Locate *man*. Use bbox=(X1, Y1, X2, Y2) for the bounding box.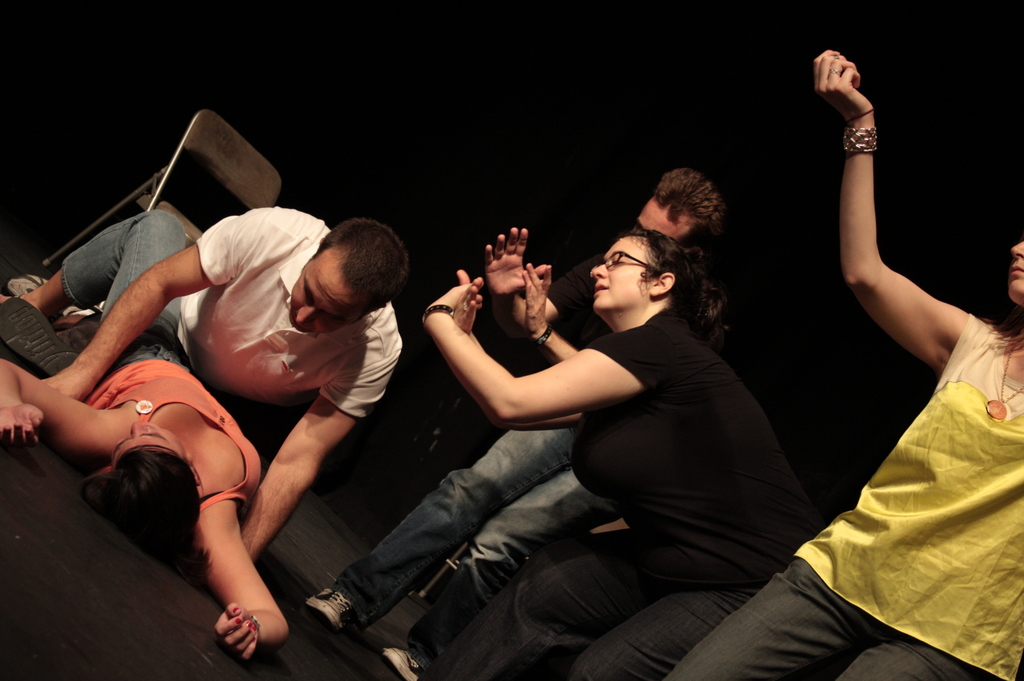
bbox=(304, 170, 725, 680).
